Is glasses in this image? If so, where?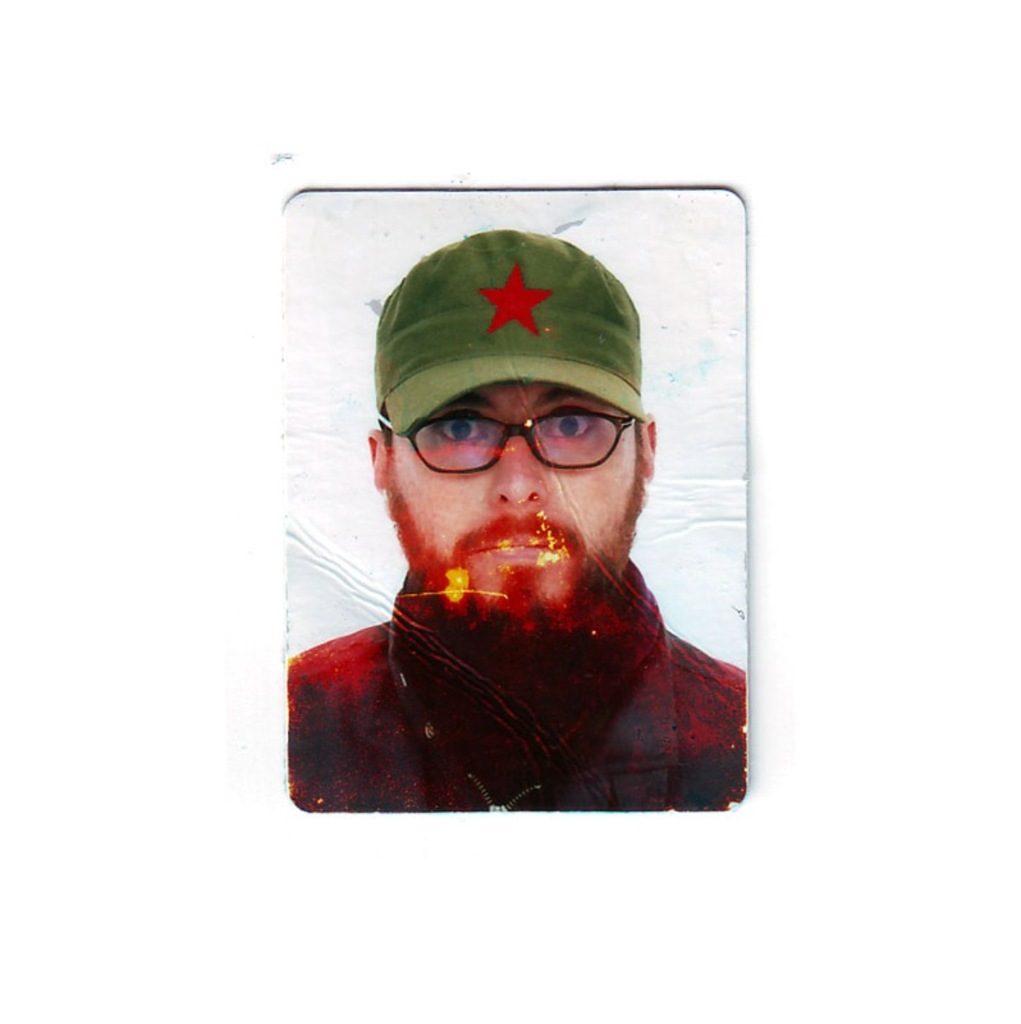
Yes, at <box>377,406,642,483</box>.
